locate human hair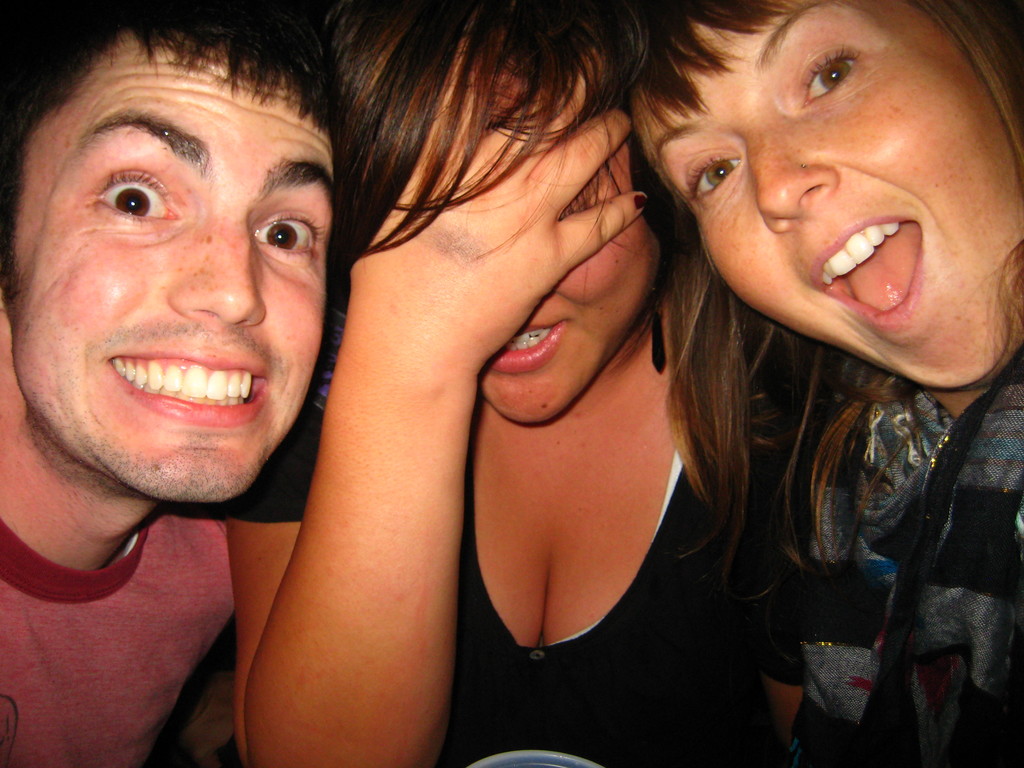
(628,5,1015,592)
